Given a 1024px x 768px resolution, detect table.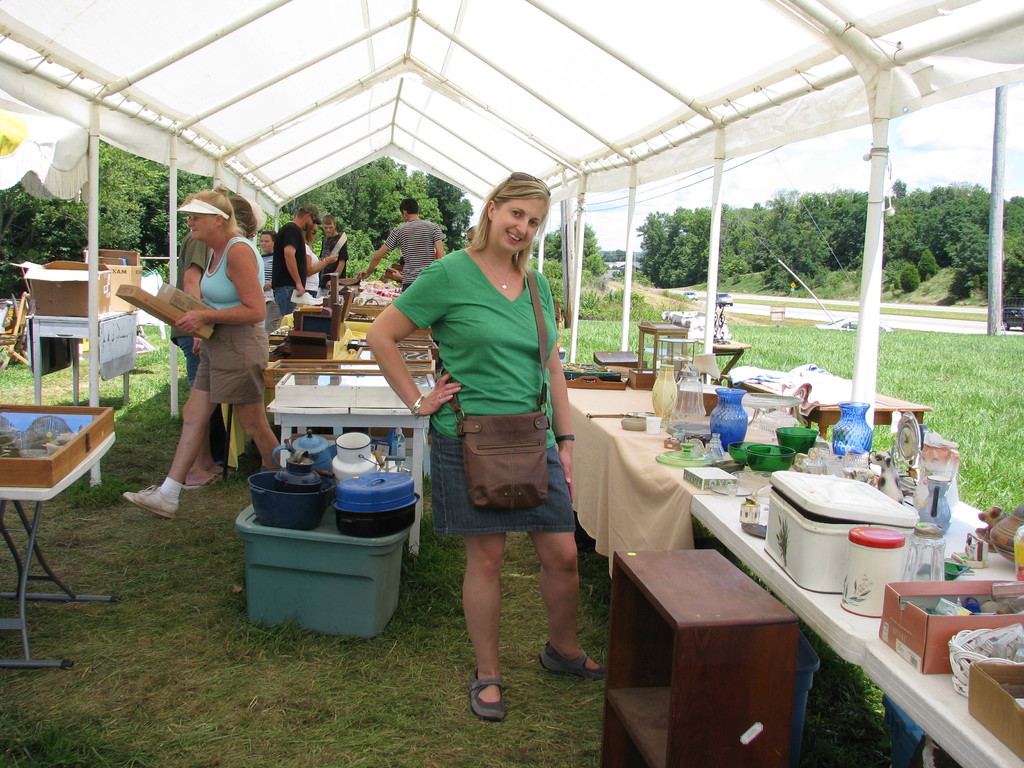
256, 383, 435, 559.
